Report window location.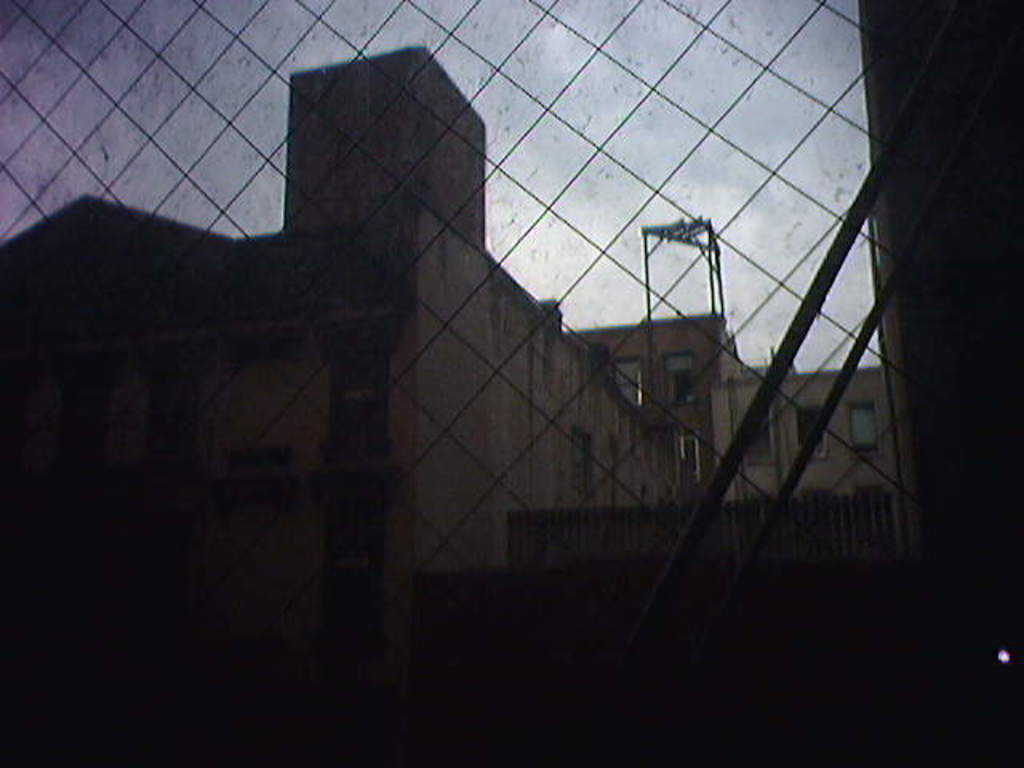
Report: x1=610 y1=357 x2=642 y2=410.
